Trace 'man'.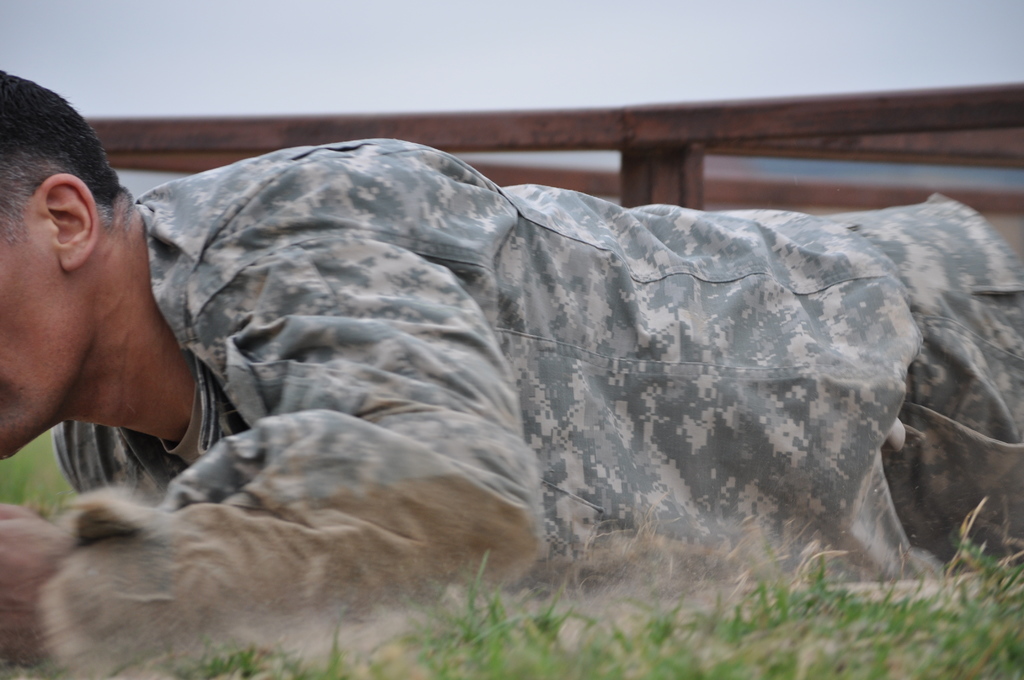
Traced to left=12, top=71, right=888, bottom=651.
